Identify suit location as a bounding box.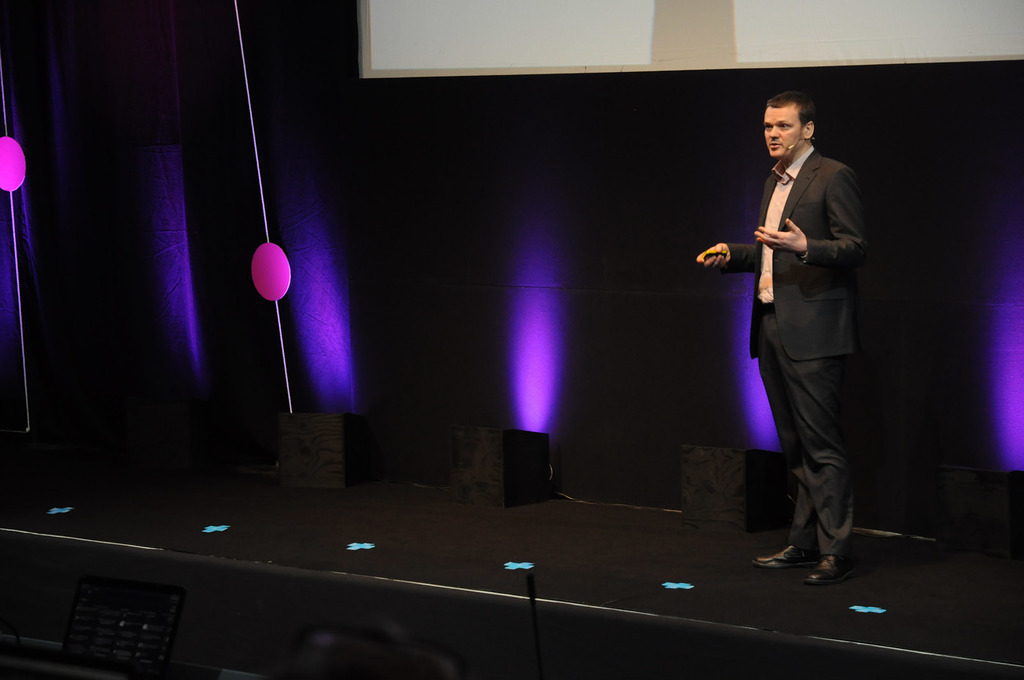
714,161,871,538.
